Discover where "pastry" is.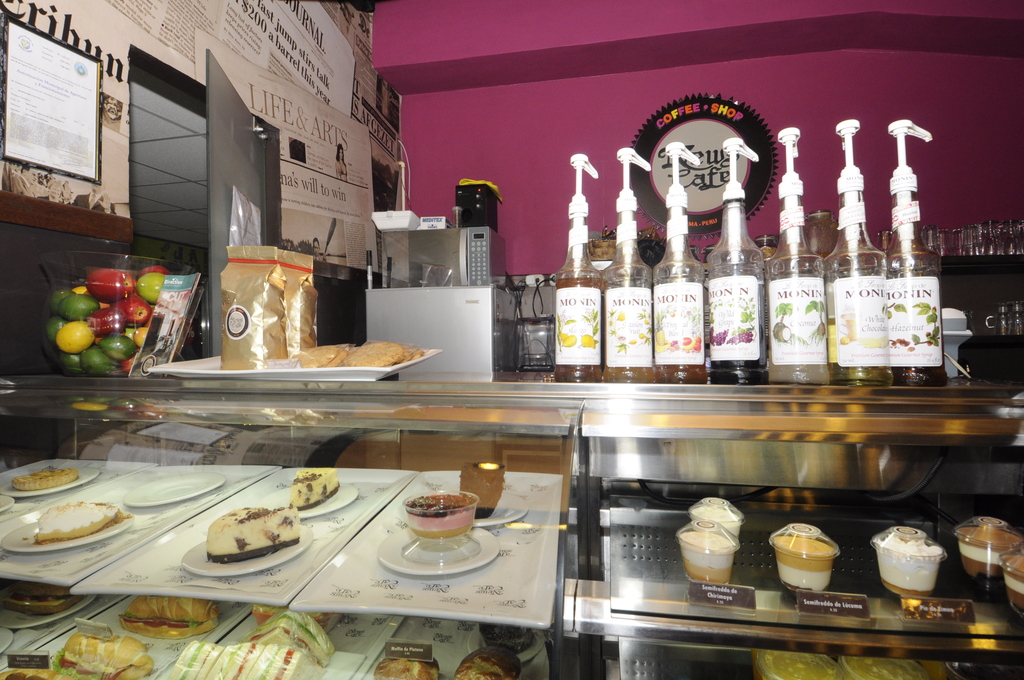
Discovered at box(196, 510, 296, 577).
